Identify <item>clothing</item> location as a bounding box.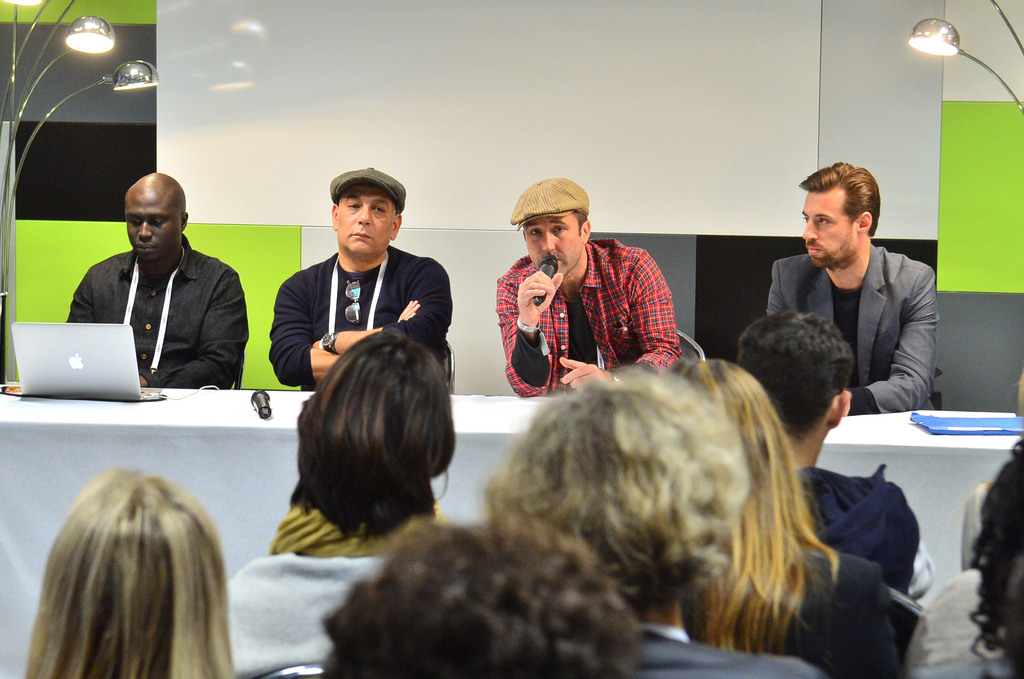
l=639, t=610, r=828, b=678.
